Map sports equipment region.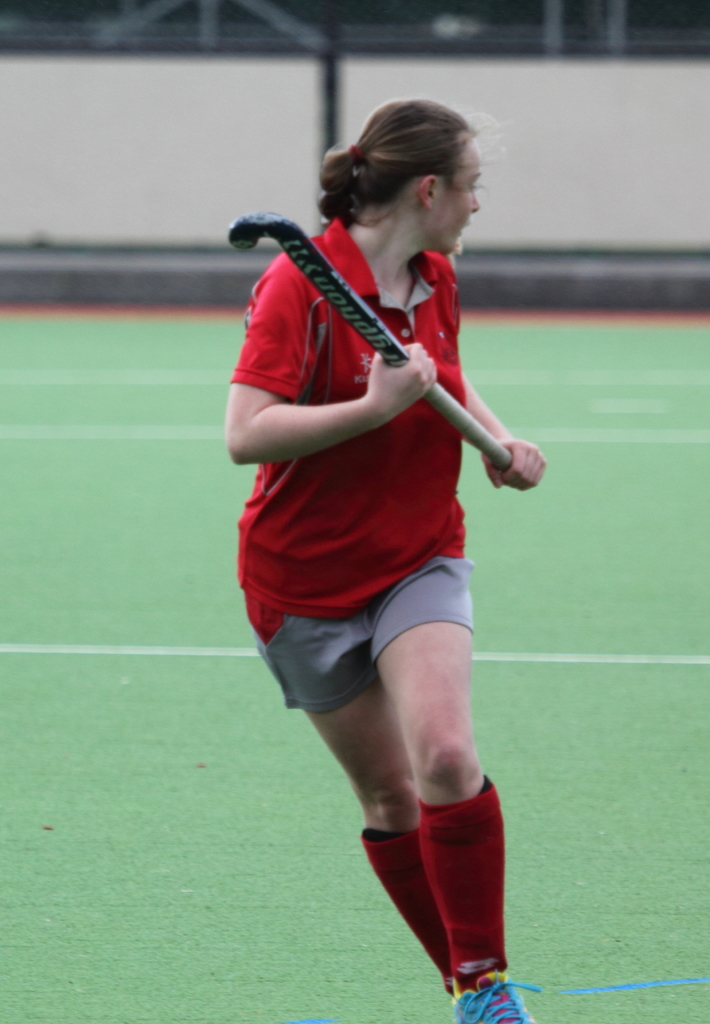
Mapped to [left=446, top=966, right=549, bottom=1023].
